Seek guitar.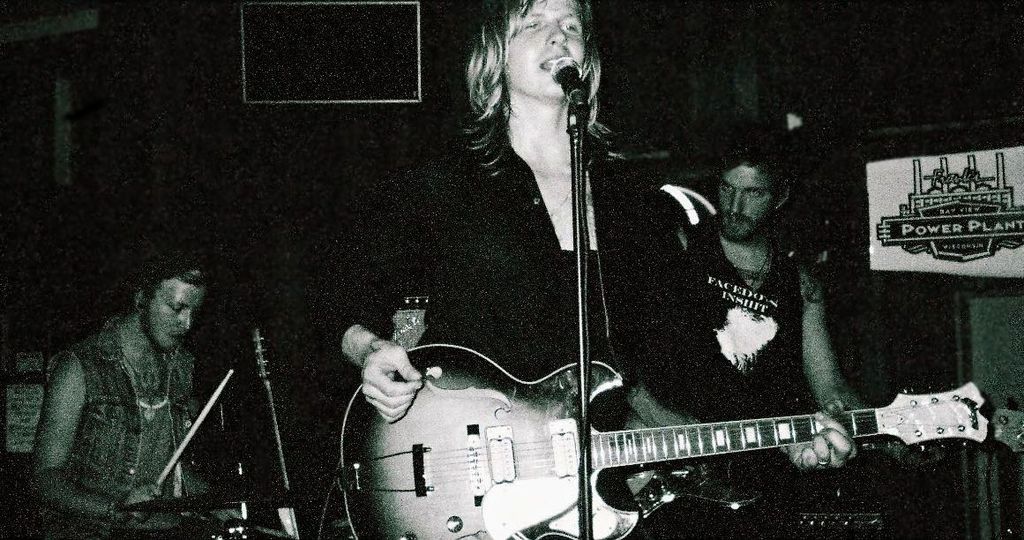
(376, 319, 973, 532).
